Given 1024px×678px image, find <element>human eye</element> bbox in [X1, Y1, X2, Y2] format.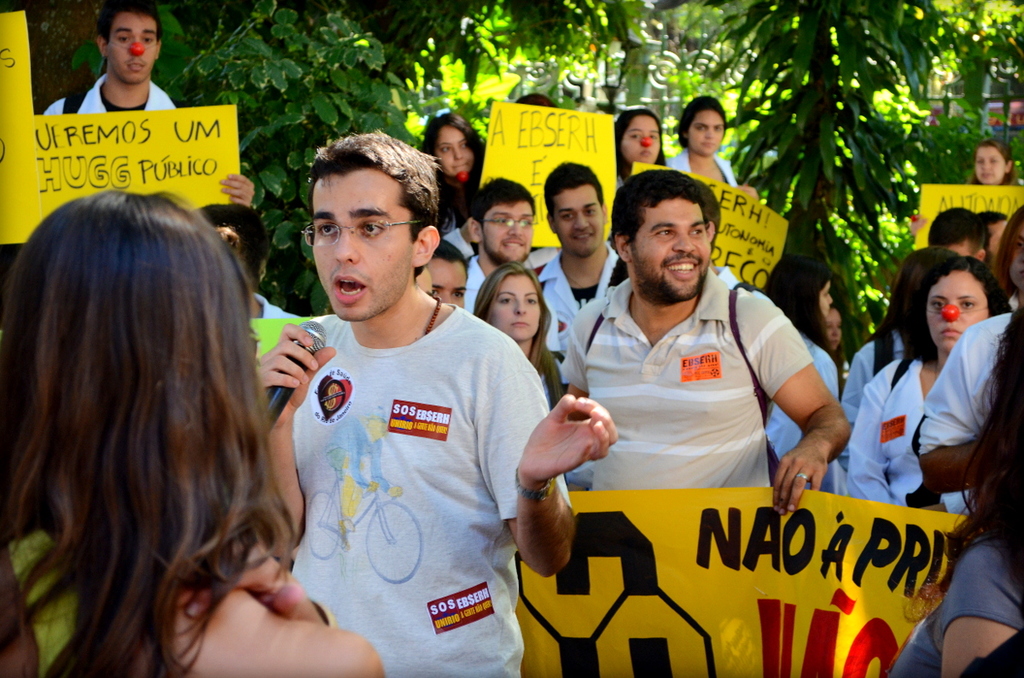
[559, 207, 578, 223].
